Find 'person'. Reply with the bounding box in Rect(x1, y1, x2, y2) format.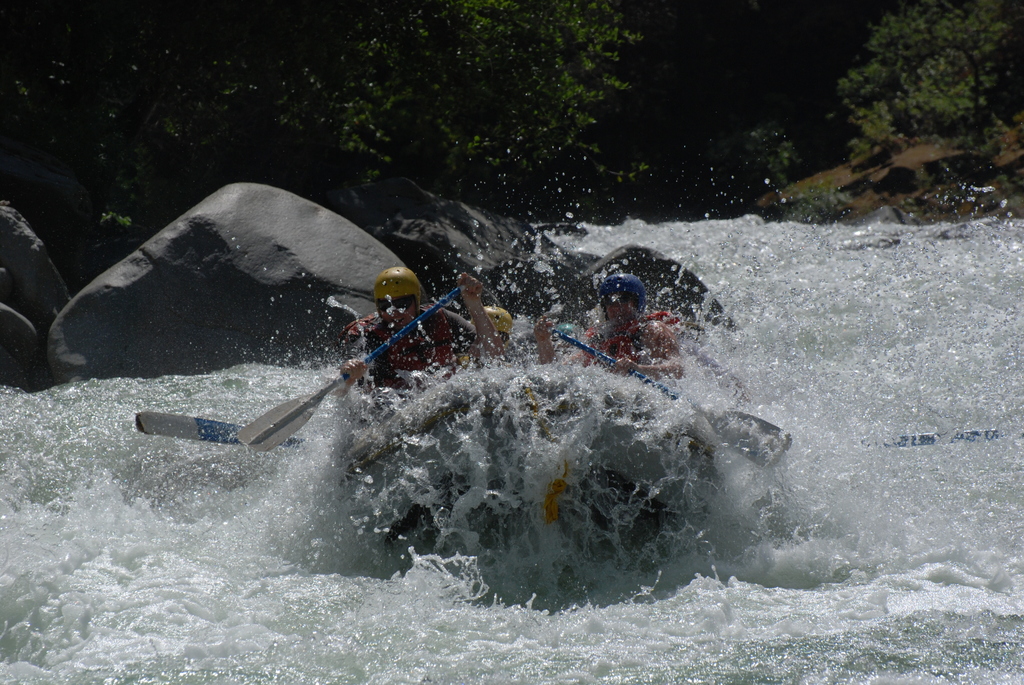
Rect(568, 269, 685, 377).
